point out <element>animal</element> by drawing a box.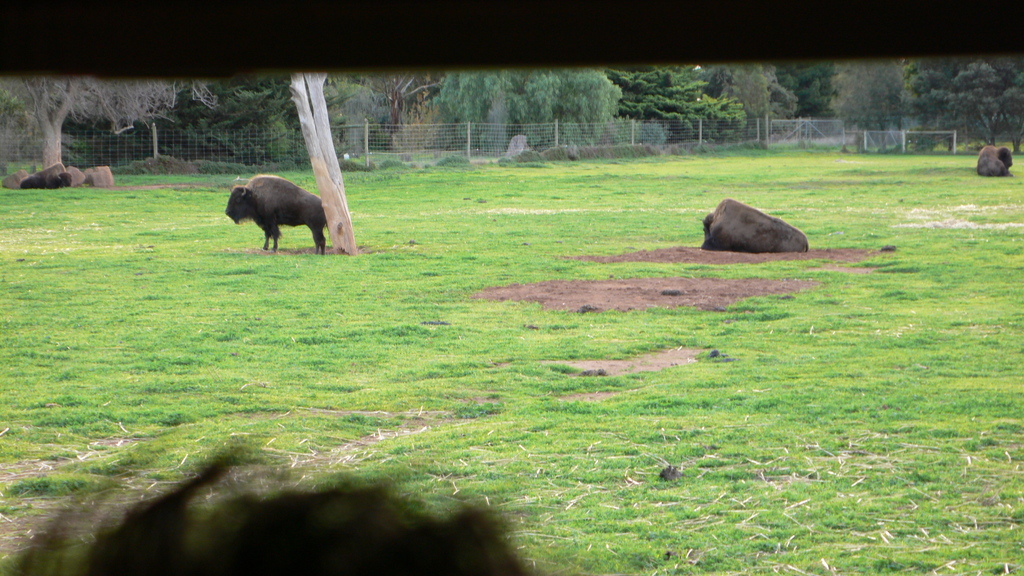
pyautogui.locateOnScreen(696, 196, 808, 253).
